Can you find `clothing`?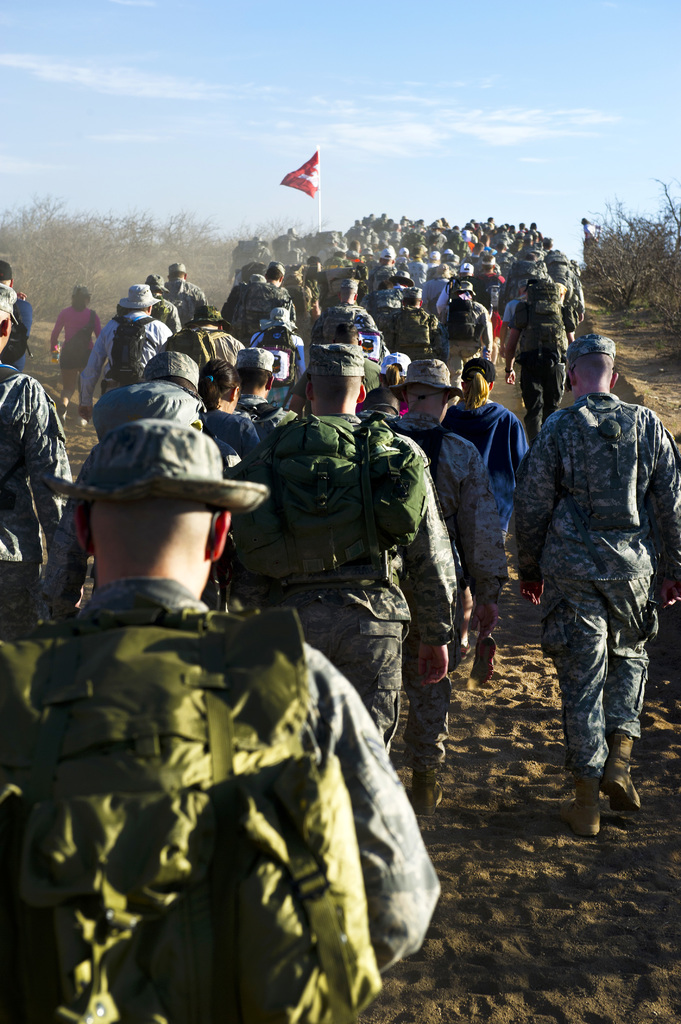
Yes, bounding box: region(518, 294, 568, 413).
